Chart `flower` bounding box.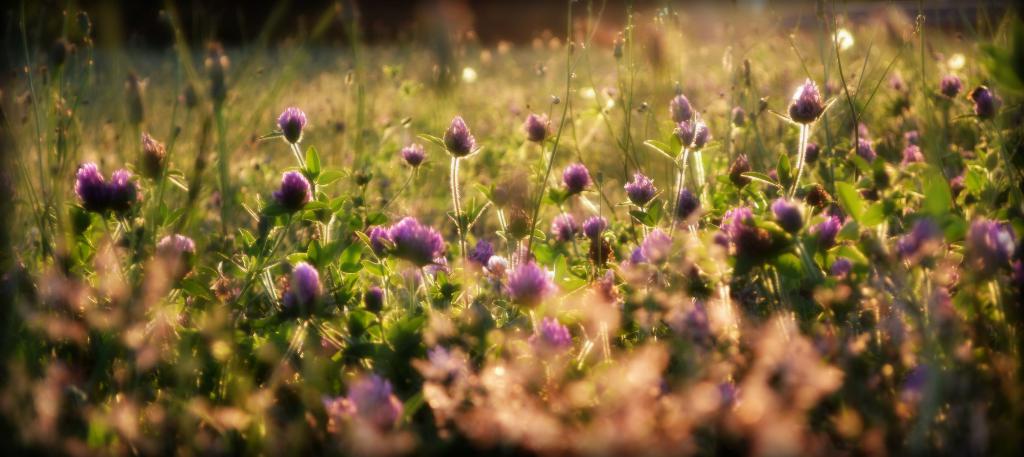
Charted: [x1=277, y1=106, x2=308, y2=148].
